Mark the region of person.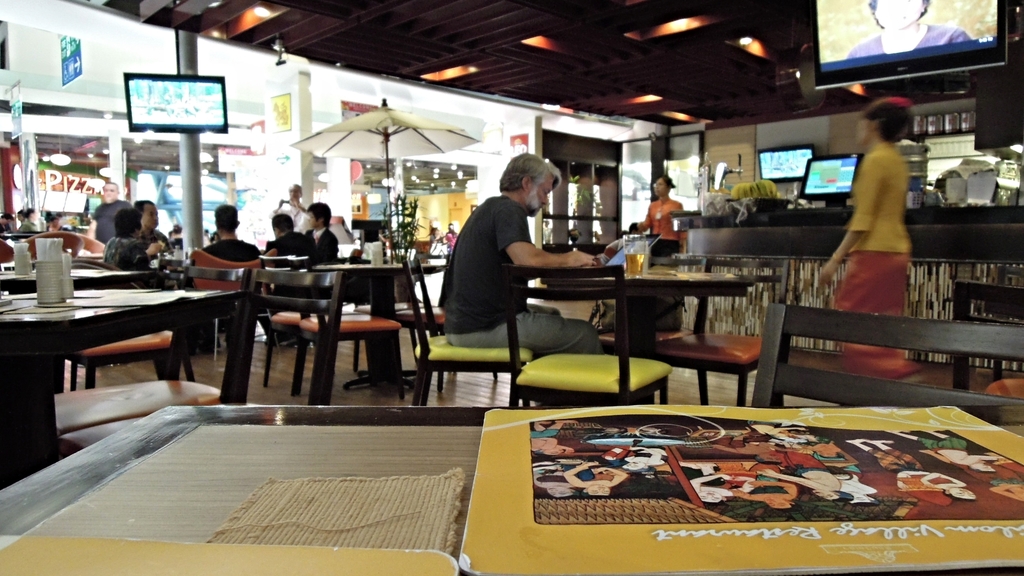
Region: 101/203/175/373.
